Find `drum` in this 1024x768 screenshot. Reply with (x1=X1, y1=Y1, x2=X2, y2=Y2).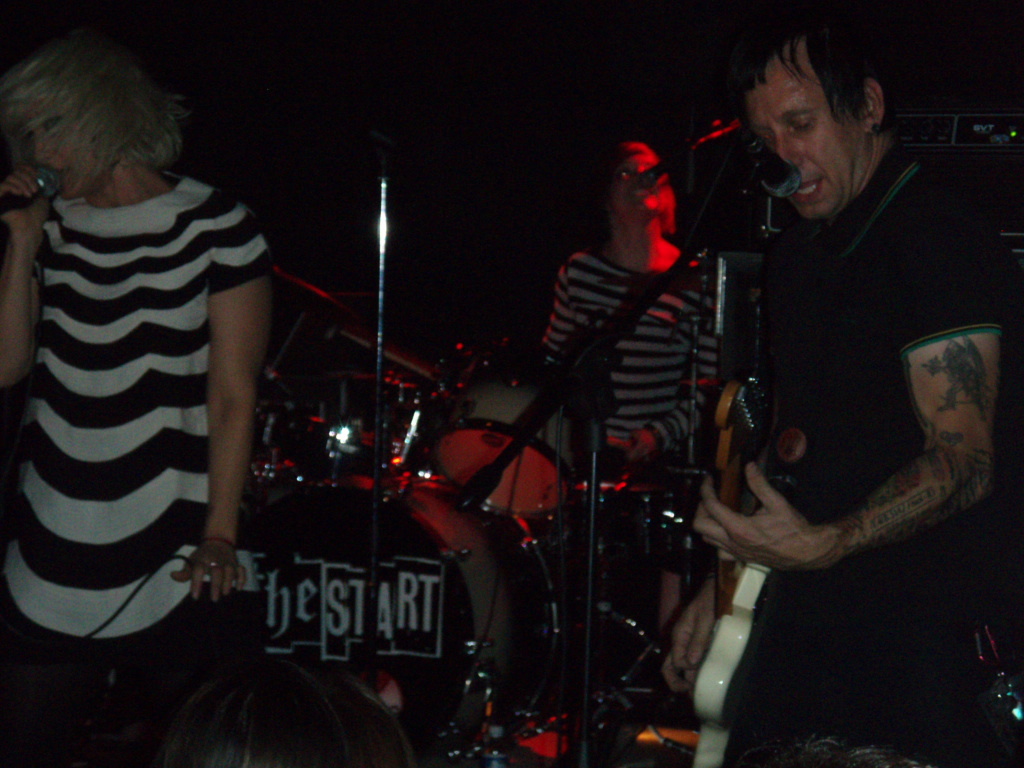
(x1=433, y1=362, x2=573, y2=519).
